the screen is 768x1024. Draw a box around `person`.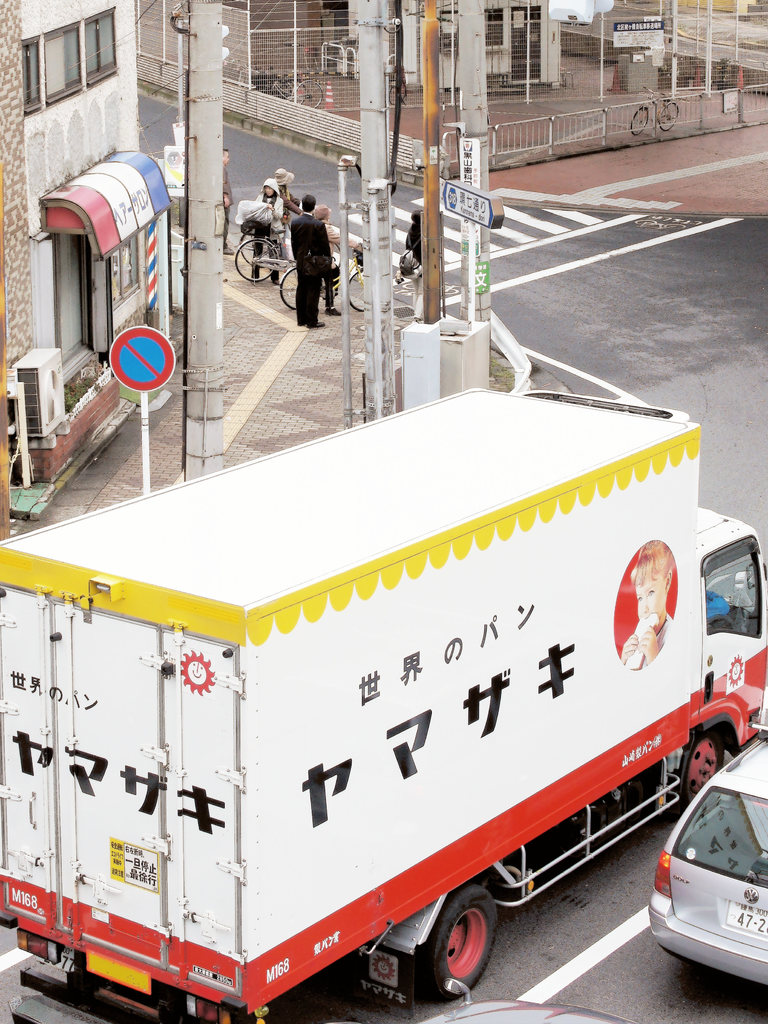
select_region(290, 191, 330, 325).
